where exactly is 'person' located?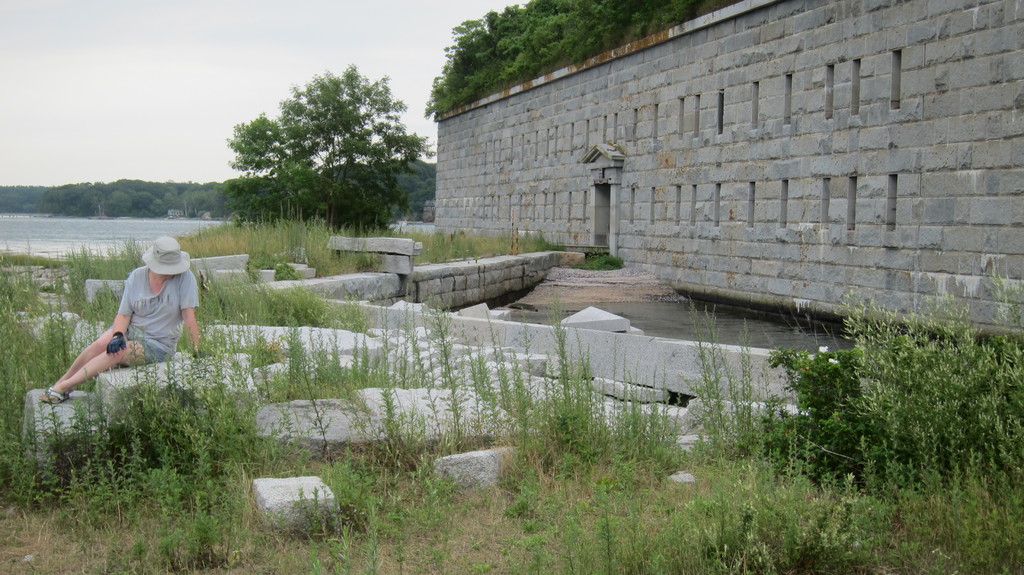
Its bounding box is crop(53, 227, 193, 416).
